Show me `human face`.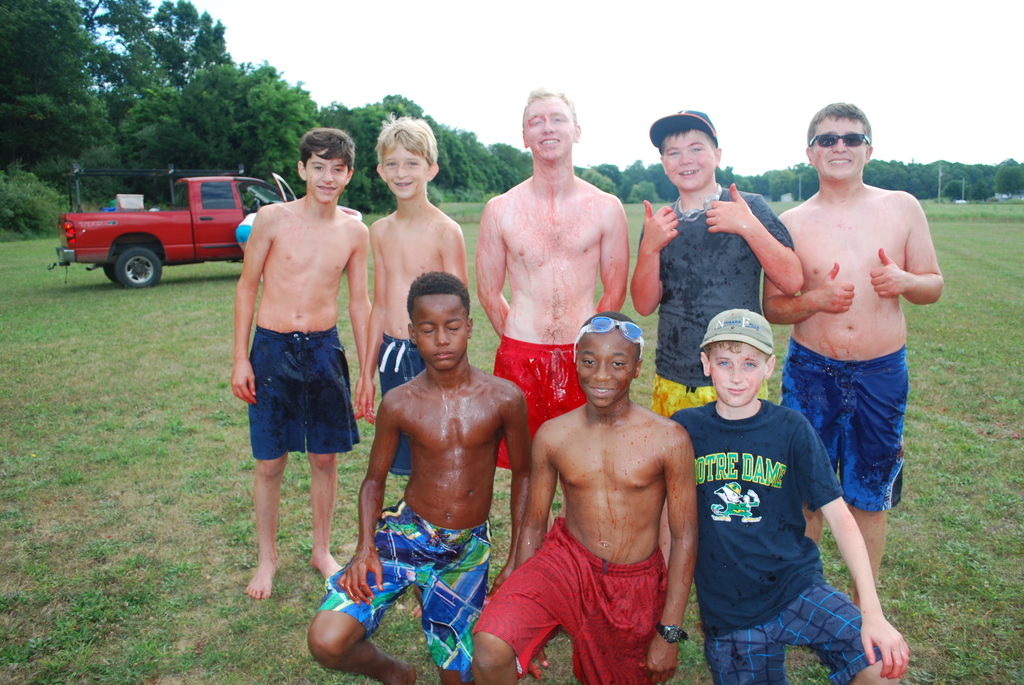
`human face` is here: <region>304, 150, 350, 203</region>.
